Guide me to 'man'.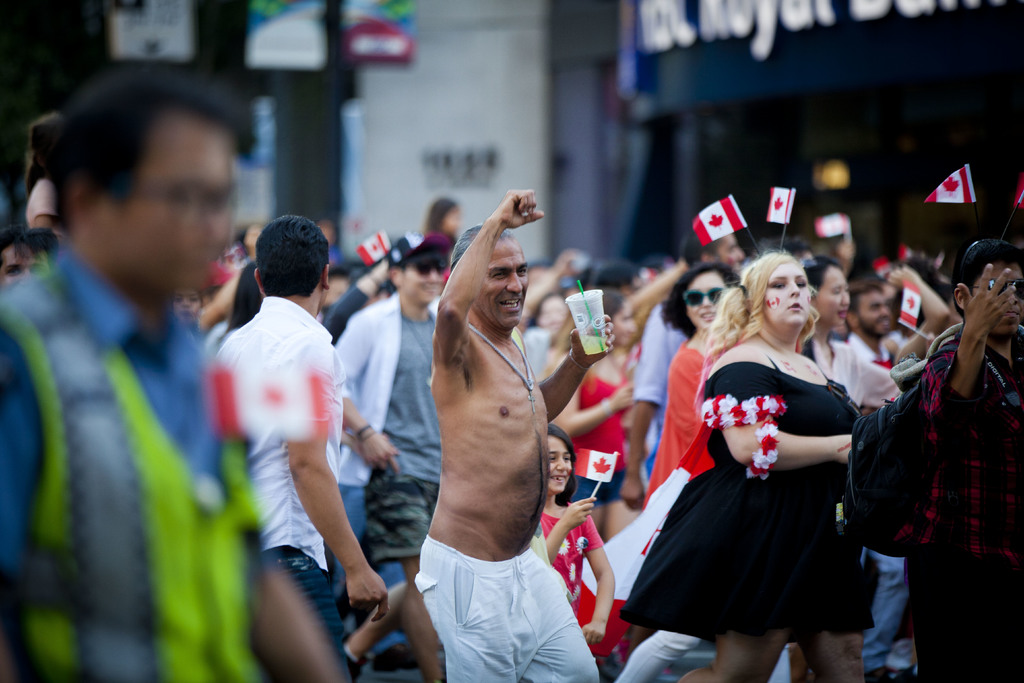
Guidance: l=847, t=240, r=1023, b=682.
